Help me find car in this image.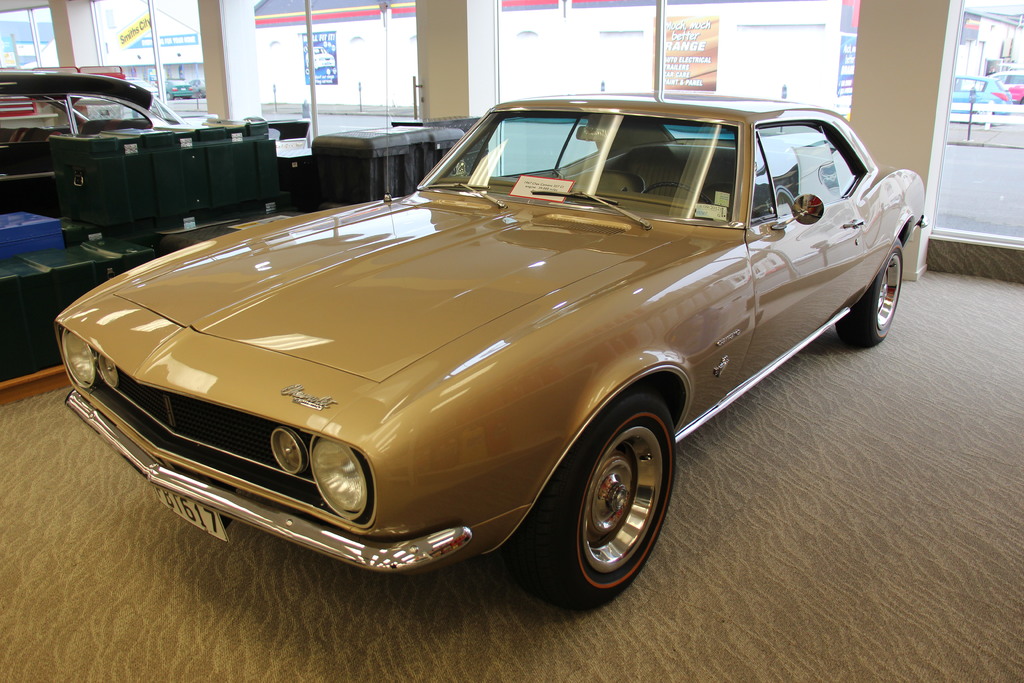
Found it: (x1=0, y1=70, x2=311, y2=213).
